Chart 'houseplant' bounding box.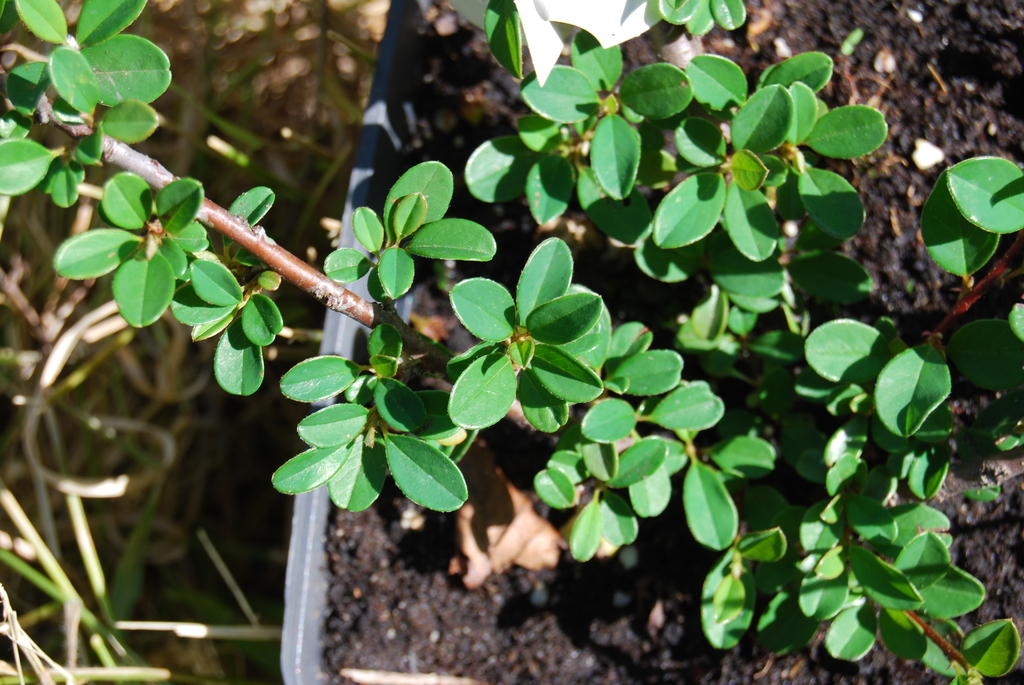
Charted: select_region(0, 0, 1023, 684).
